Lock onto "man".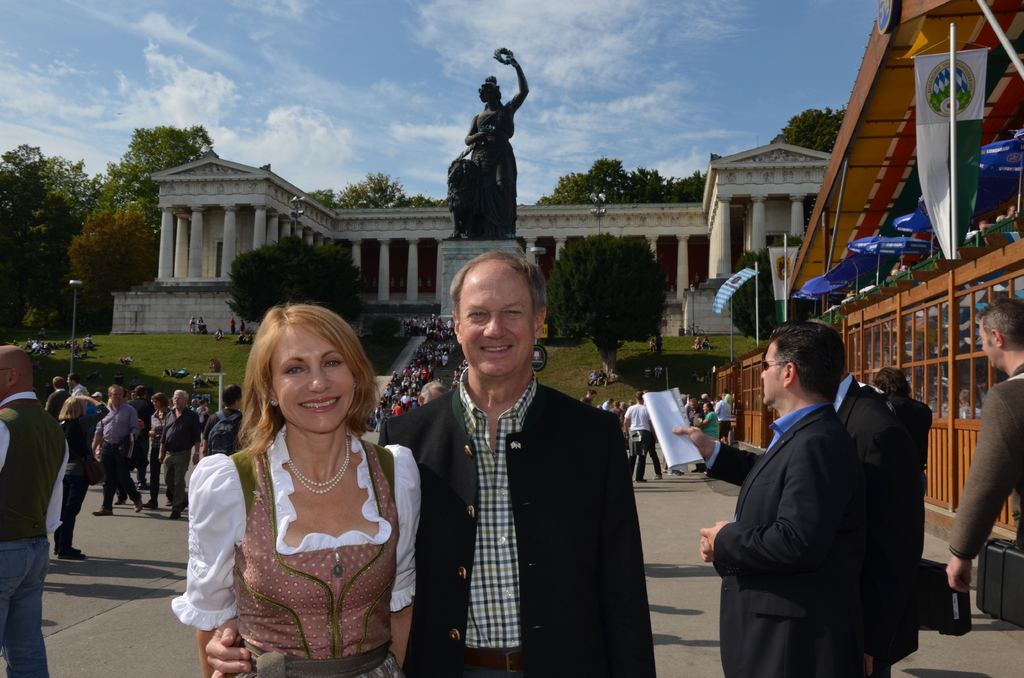
Locked: 31, 341, 40, 351.
